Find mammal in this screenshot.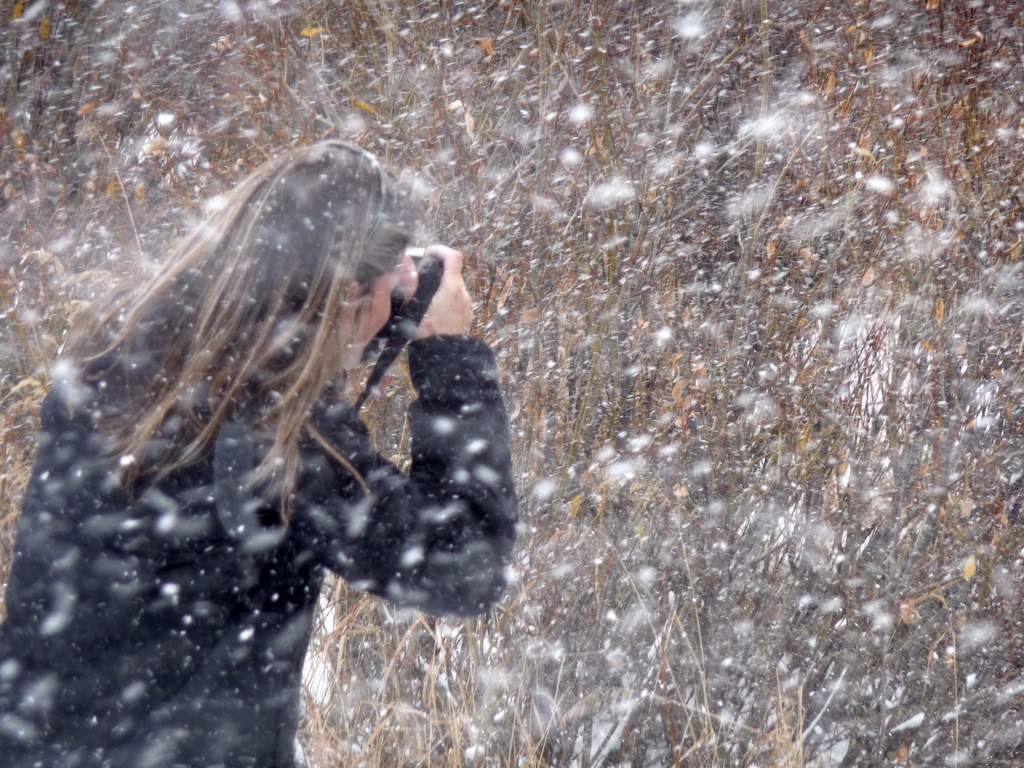
The bounding box for mammal is rect(22, 127, 518, 696).
